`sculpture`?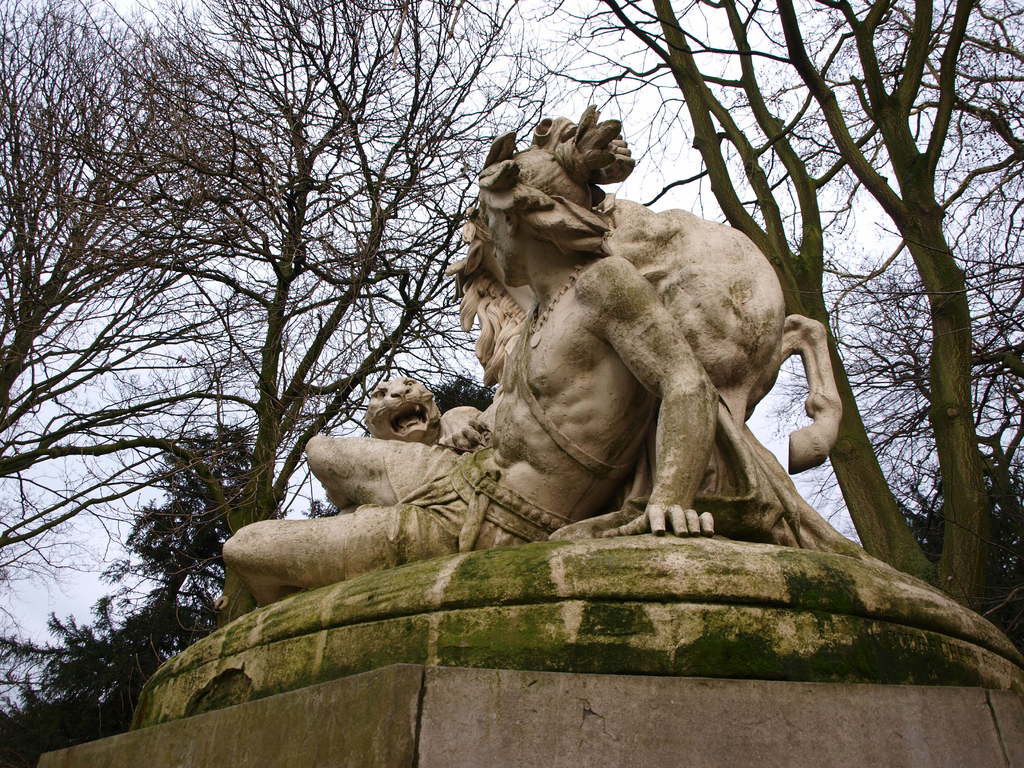
(325, 113, 900, 594)
